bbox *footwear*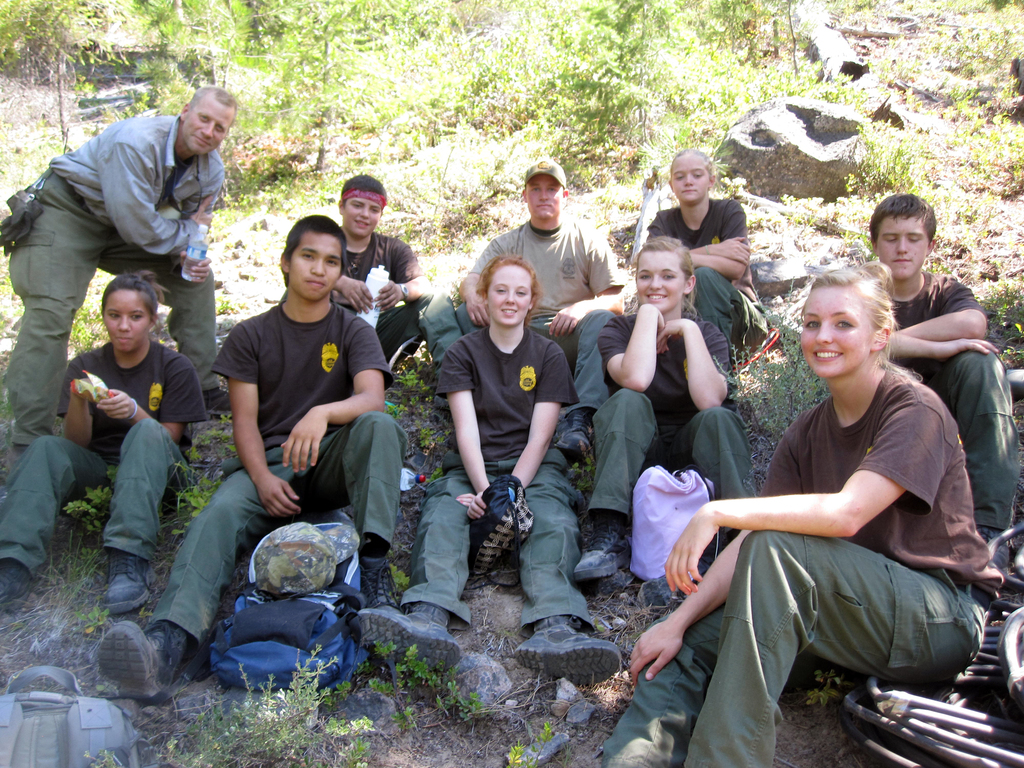
(left=100, top=554, right=159, bottom=611)
